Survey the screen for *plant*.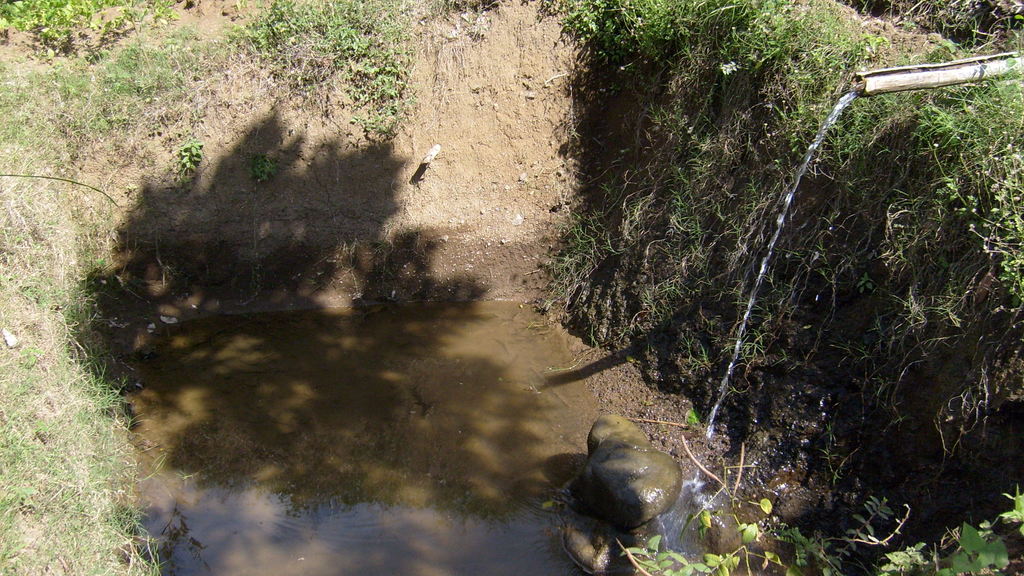
Survey found: <box>318,0,461,149</box>.
